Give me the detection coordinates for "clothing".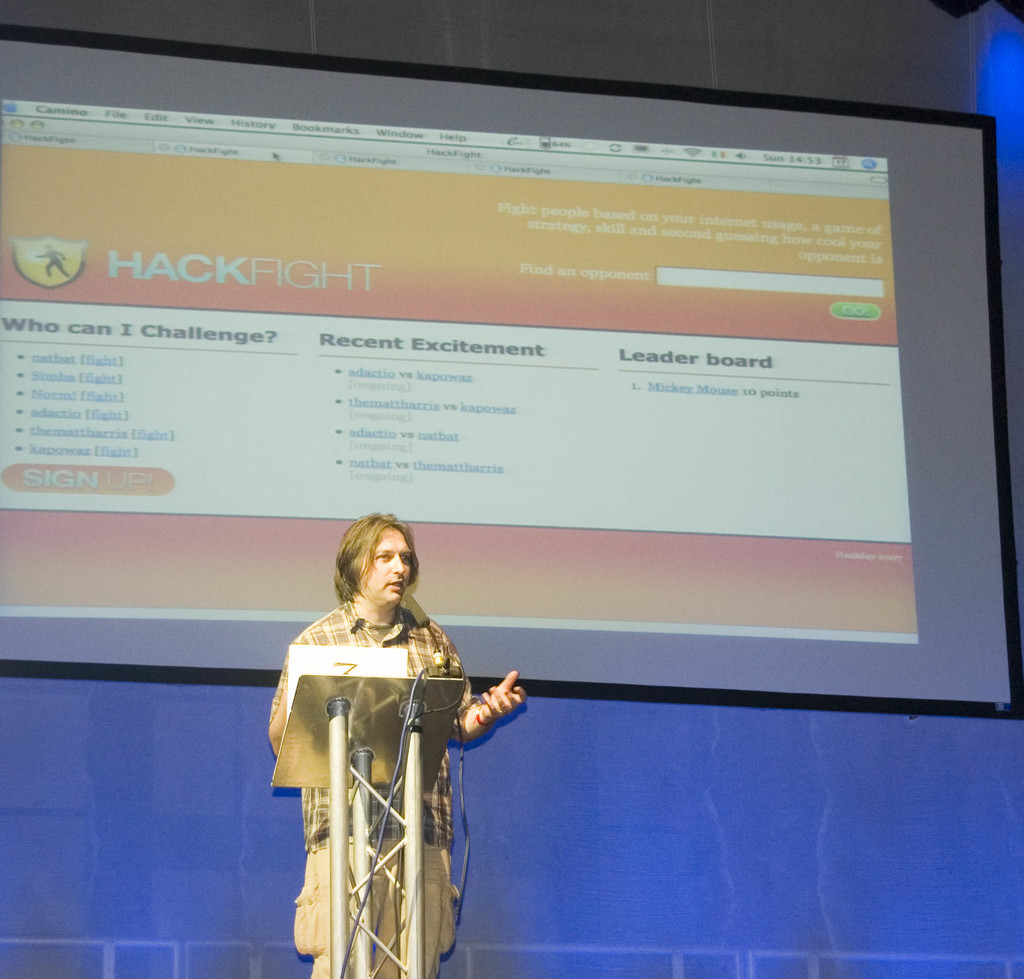
region(264, 596, 470, 978).
